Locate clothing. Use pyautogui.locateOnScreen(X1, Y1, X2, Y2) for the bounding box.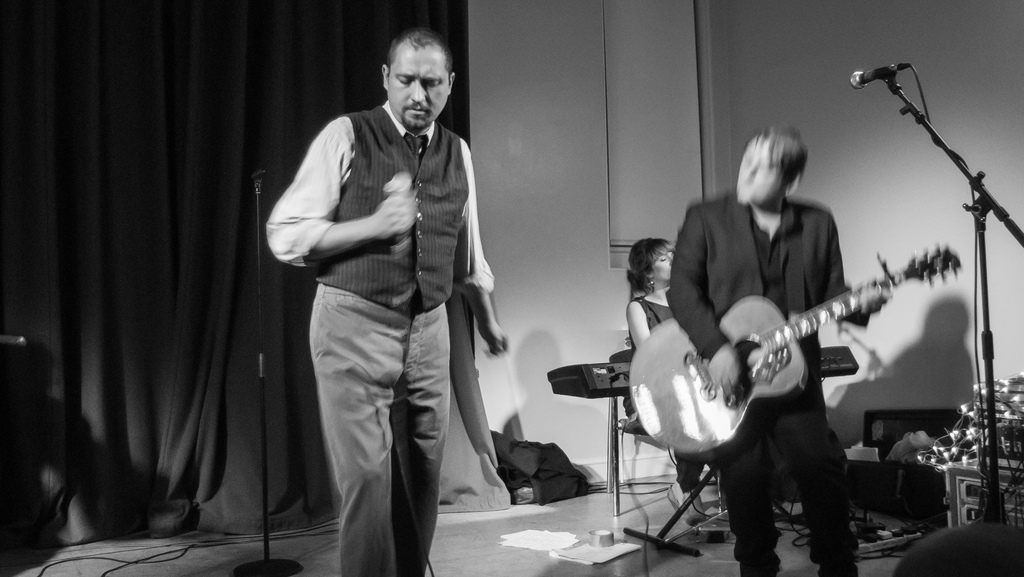
pyautogui.locateOnScreen(263, 99, 493, 576).
